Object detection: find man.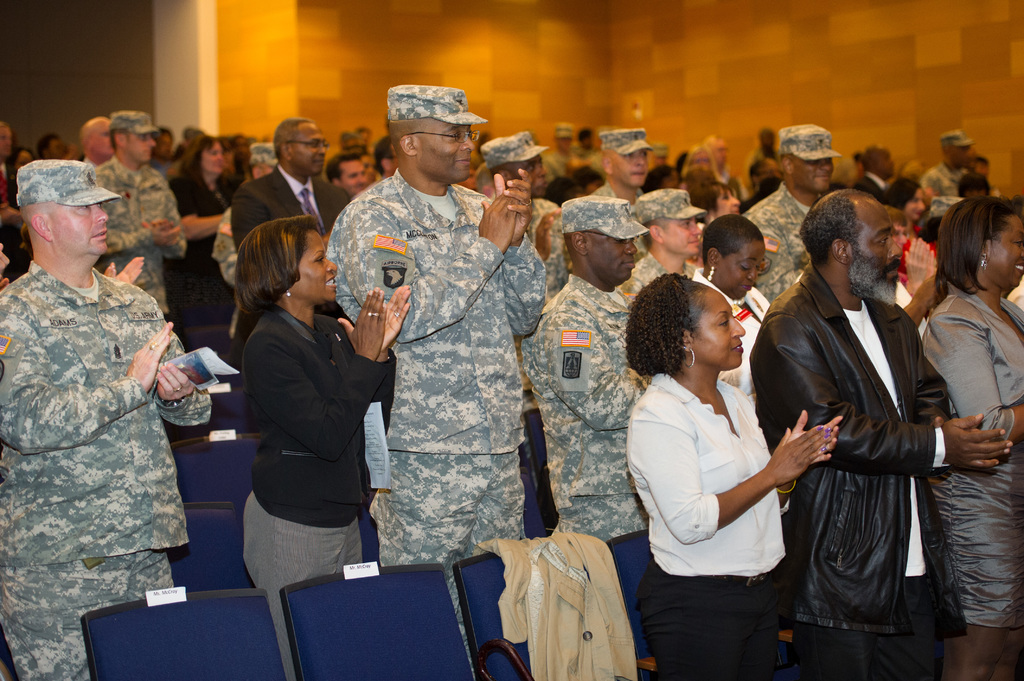
select_region(476, 128, 554, 217).
